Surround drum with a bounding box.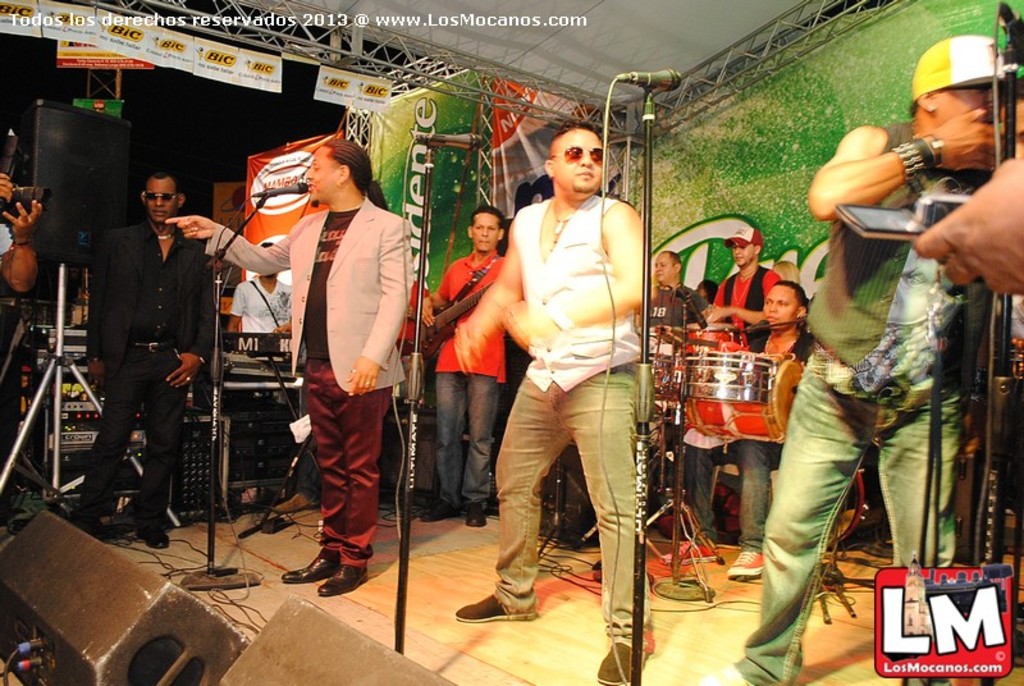
680:346:803:445.
